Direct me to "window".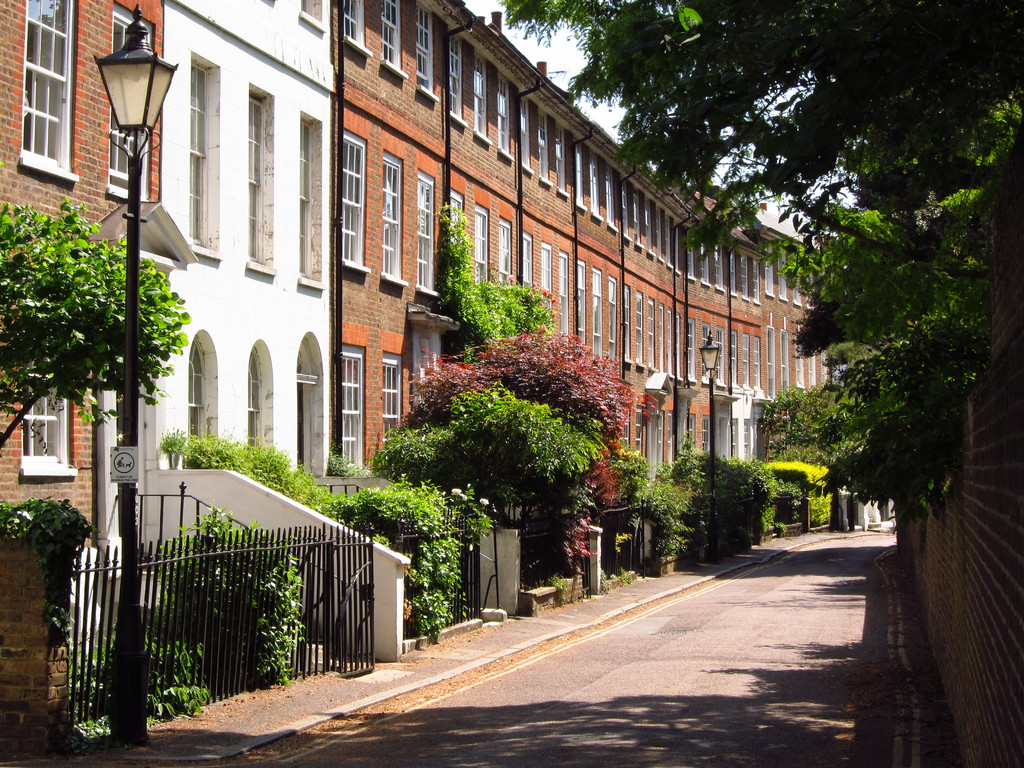
Direction: 447:191:461:216.
